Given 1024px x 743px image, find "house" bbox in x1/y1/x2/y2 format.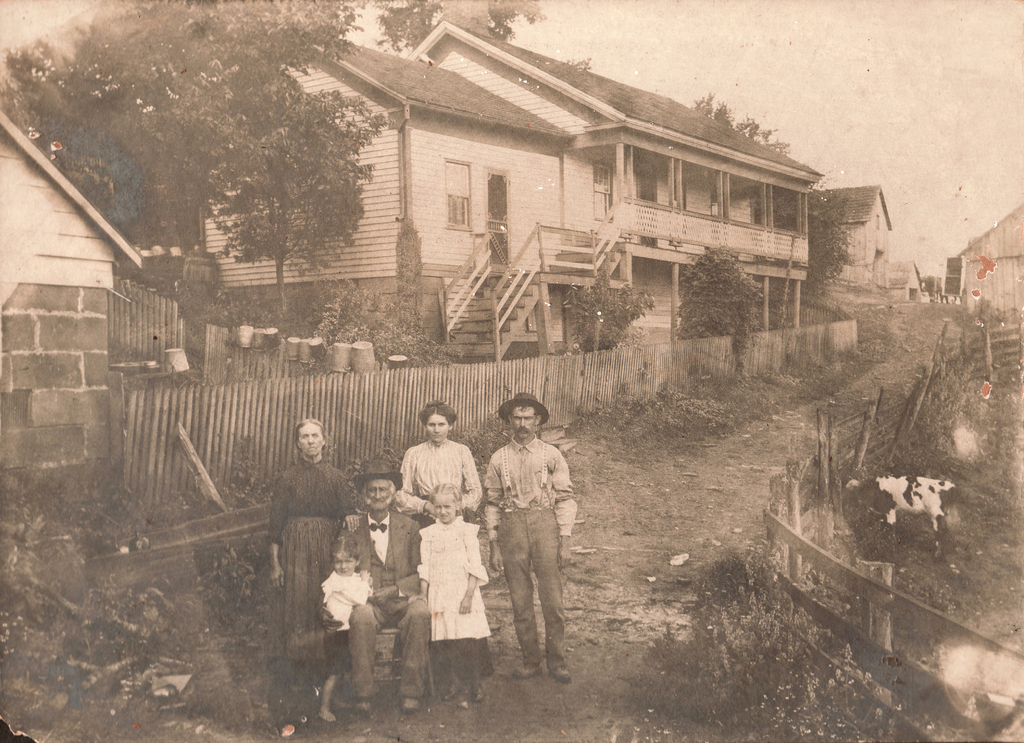
940/198/1023/318.
